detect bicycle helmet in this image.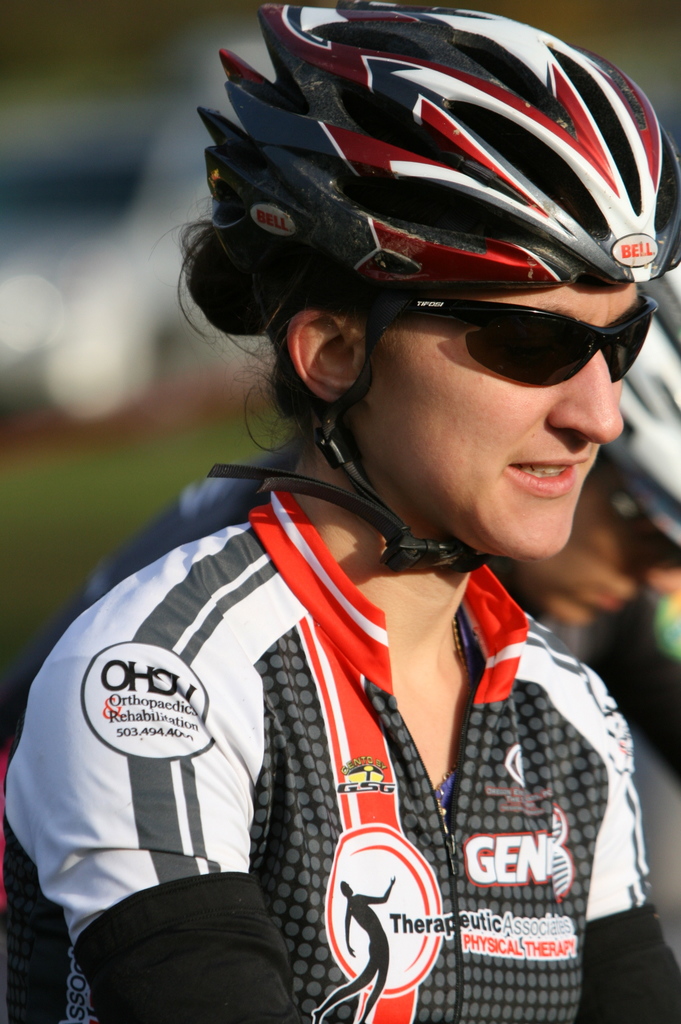
Detection: {"x1": 200, "y1": 0, "x2": 680, "y2": 564}.
